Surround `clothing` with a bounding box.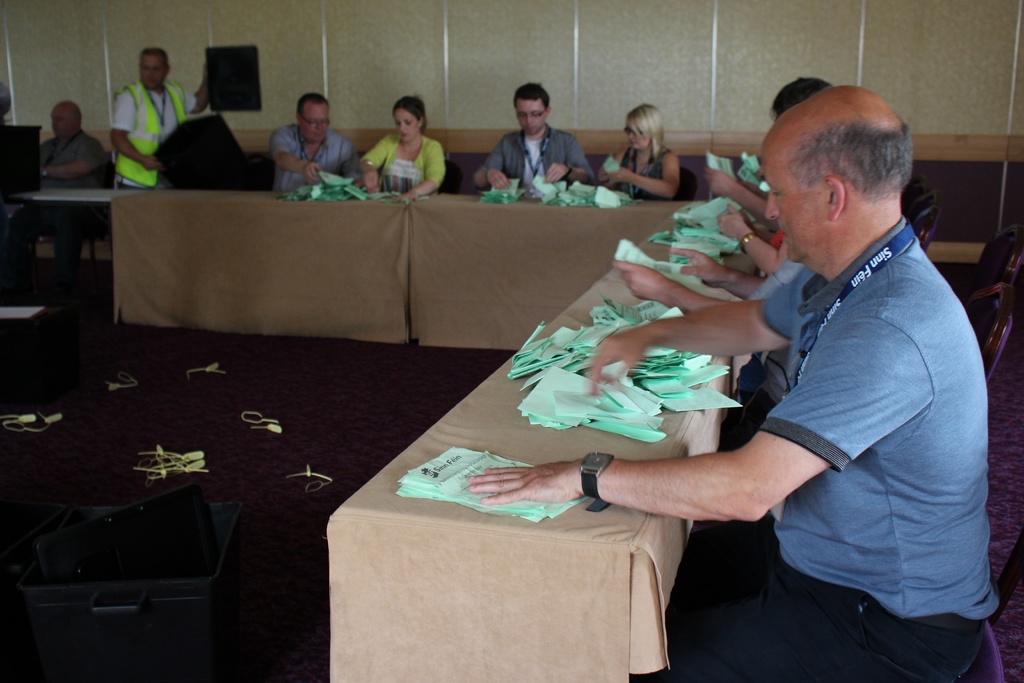
<region>472, 126, 598, 182</region>.
